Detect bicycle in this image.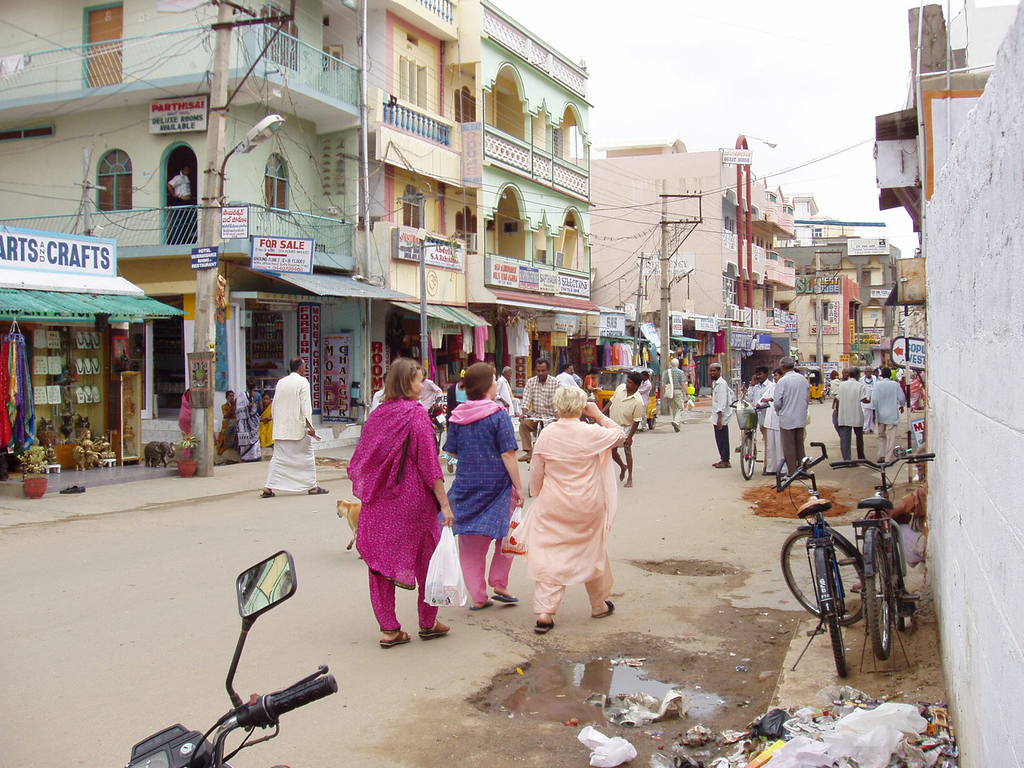
Detection: bbox(518, 399, 566, 495).
